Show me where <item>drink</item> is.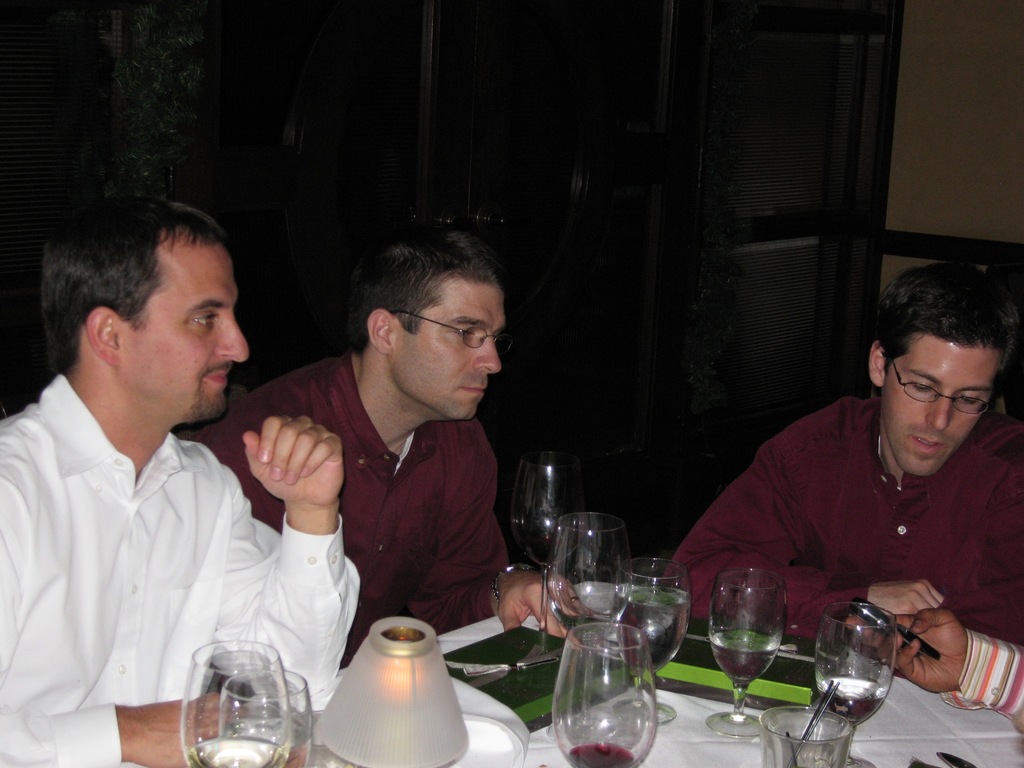
<item>drink</item> is at [left=517, top=536, right=578, bottom=568].
